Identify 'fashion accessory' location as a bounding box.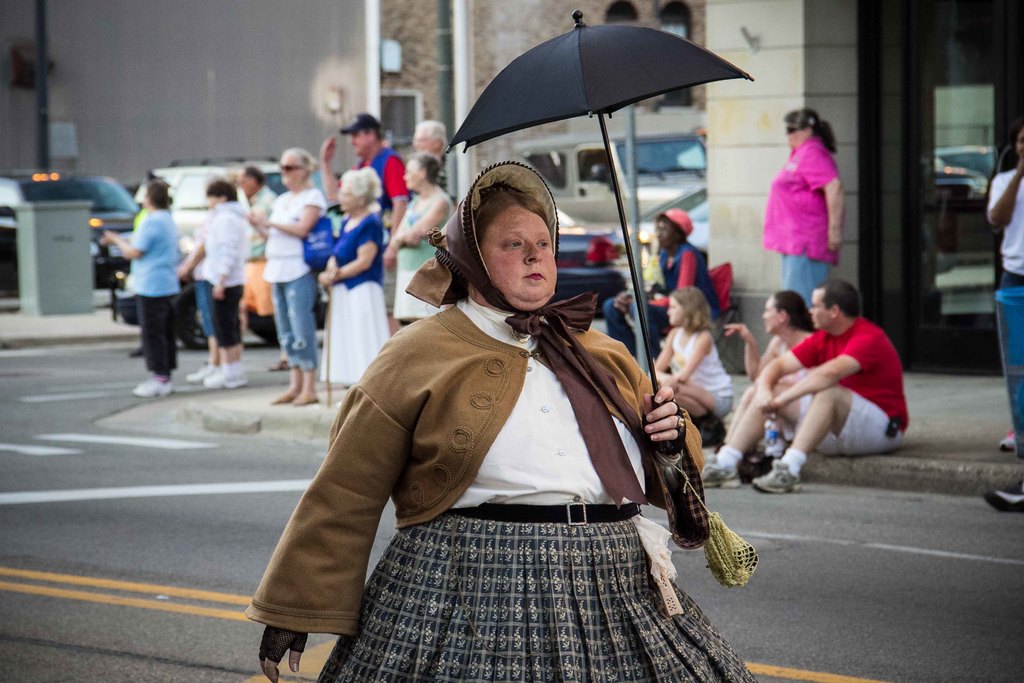
bbox=[305, 213, 333, 272].
